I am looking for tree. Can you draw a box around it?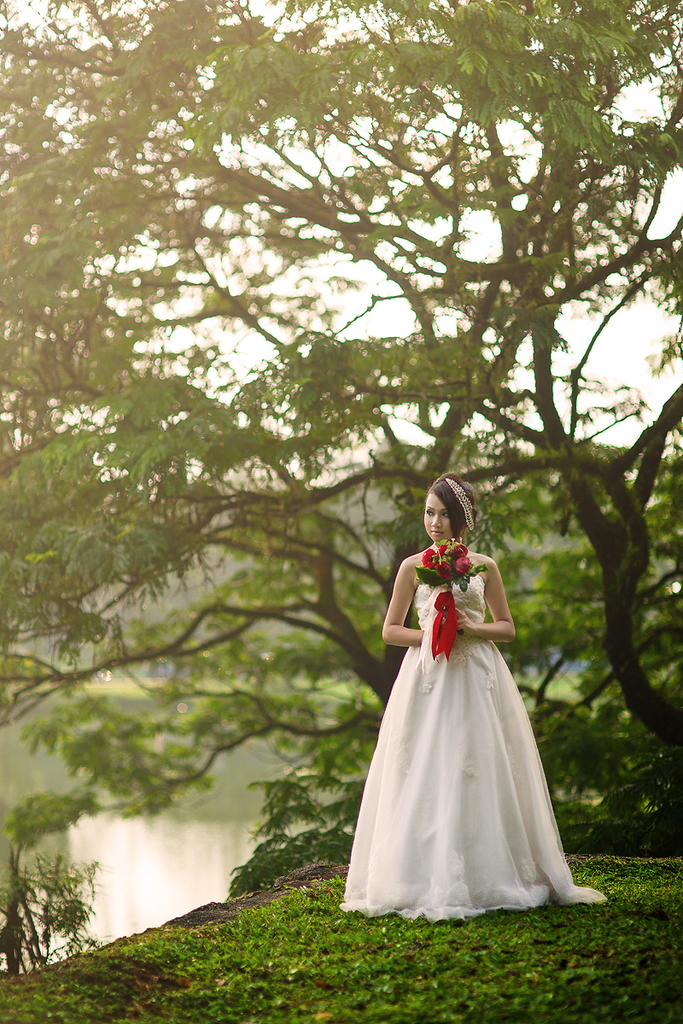
Sure, the bounding box is 0 823 114 957.
